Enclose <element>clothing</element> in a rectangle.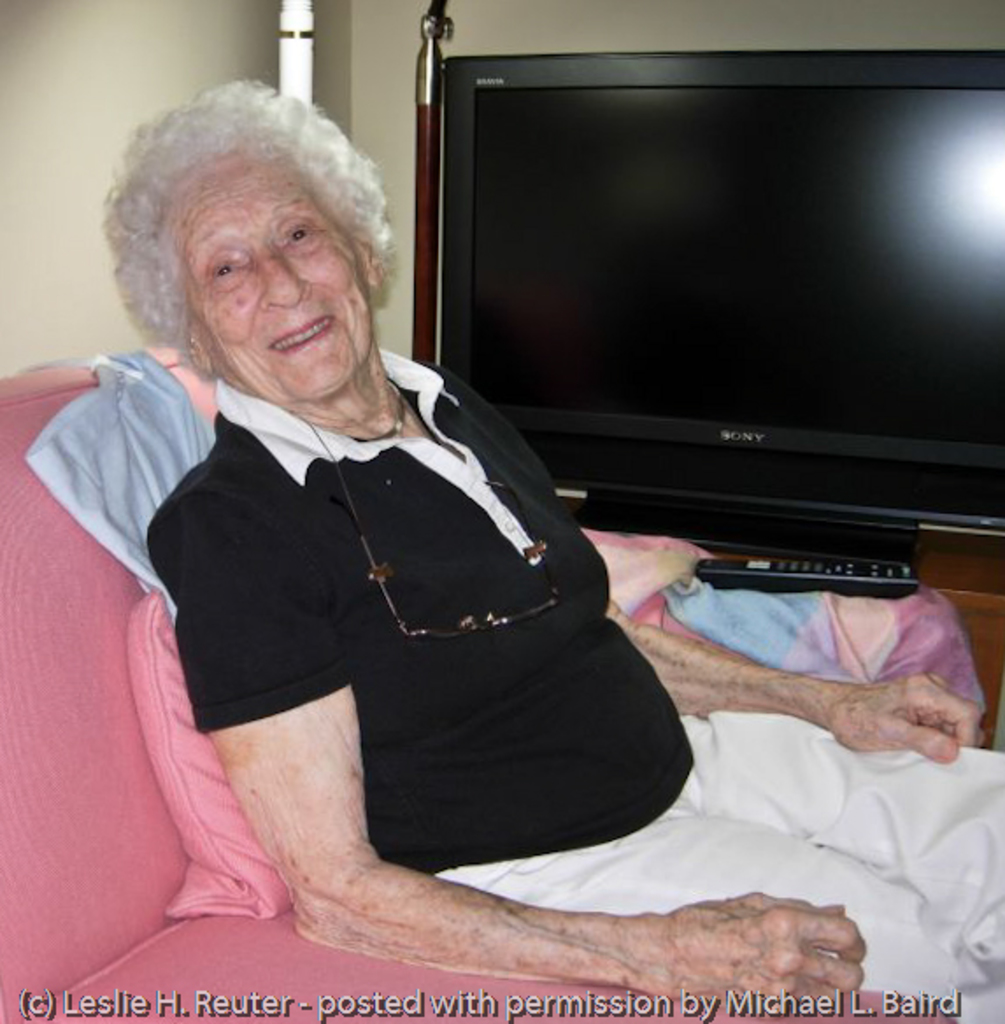
l=139, t=335, r=1003, b=1022.
